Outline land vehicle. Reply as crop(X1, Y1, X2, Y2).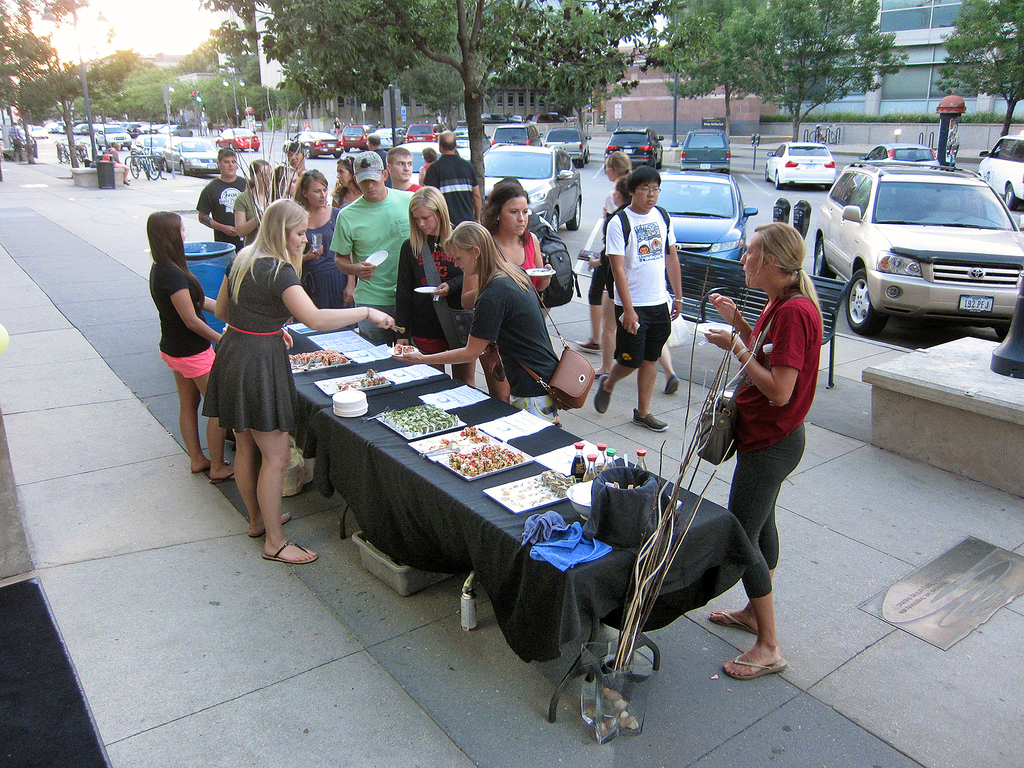
crop(92, 122, 134, 149).
